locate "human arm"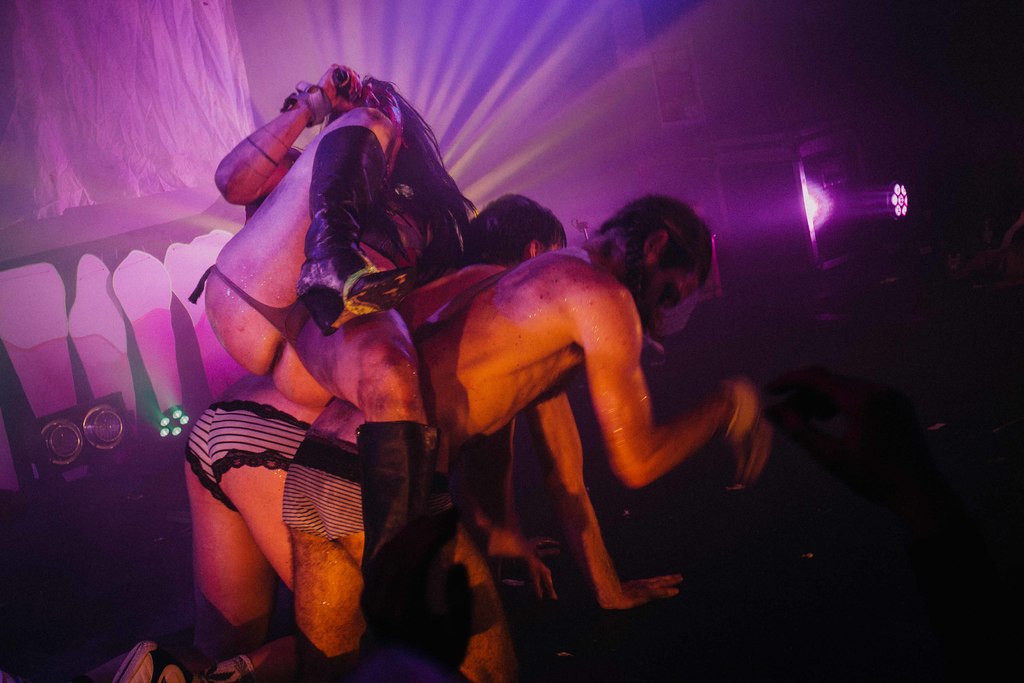
(585,296,744,520)
